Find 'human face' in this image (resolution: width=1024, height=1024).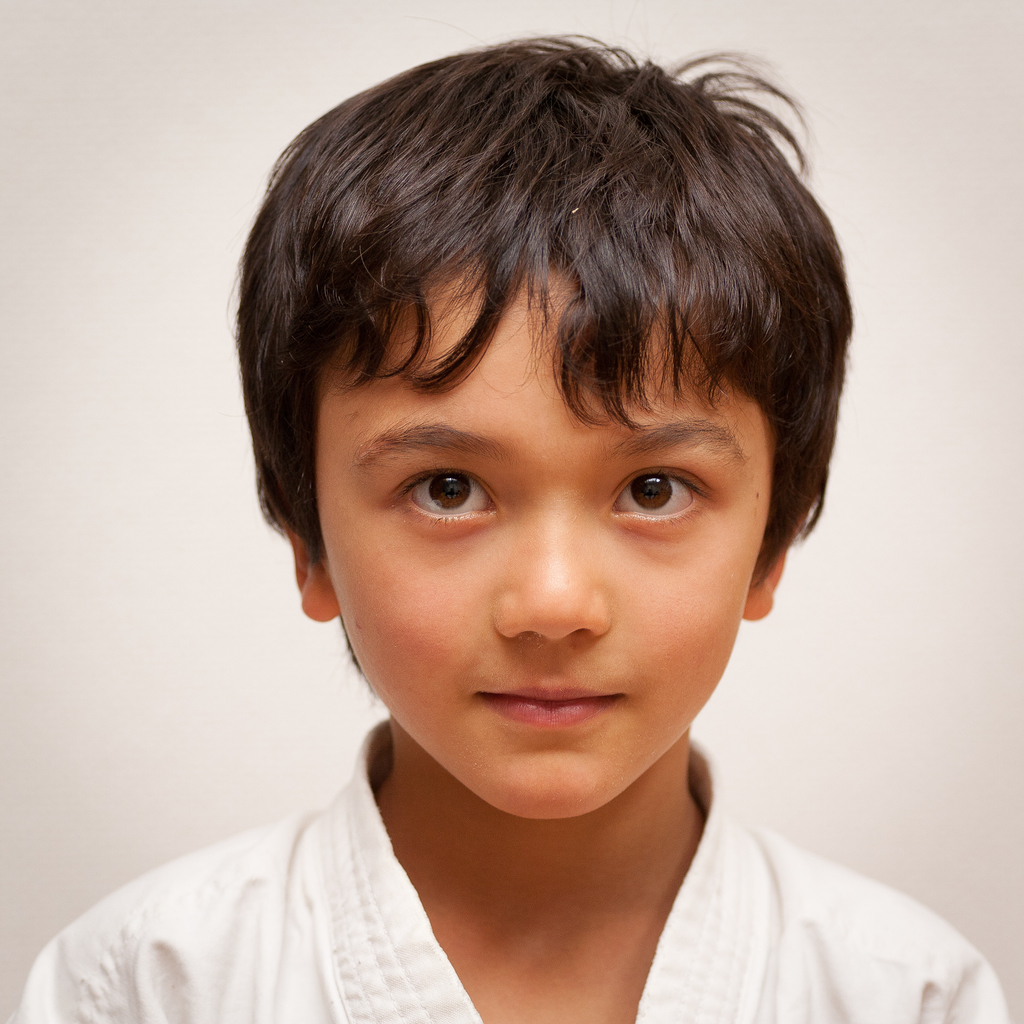
bbox(307, 257, 764, 818).
